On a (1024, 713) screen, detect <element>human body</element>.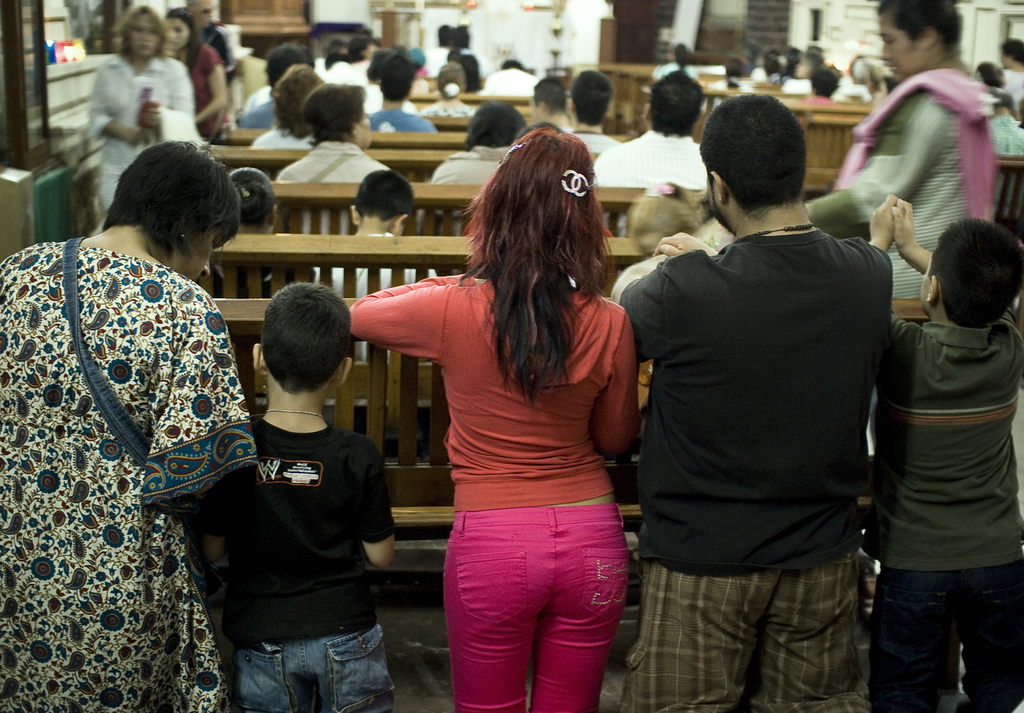
[0, 134, 257, 712].
